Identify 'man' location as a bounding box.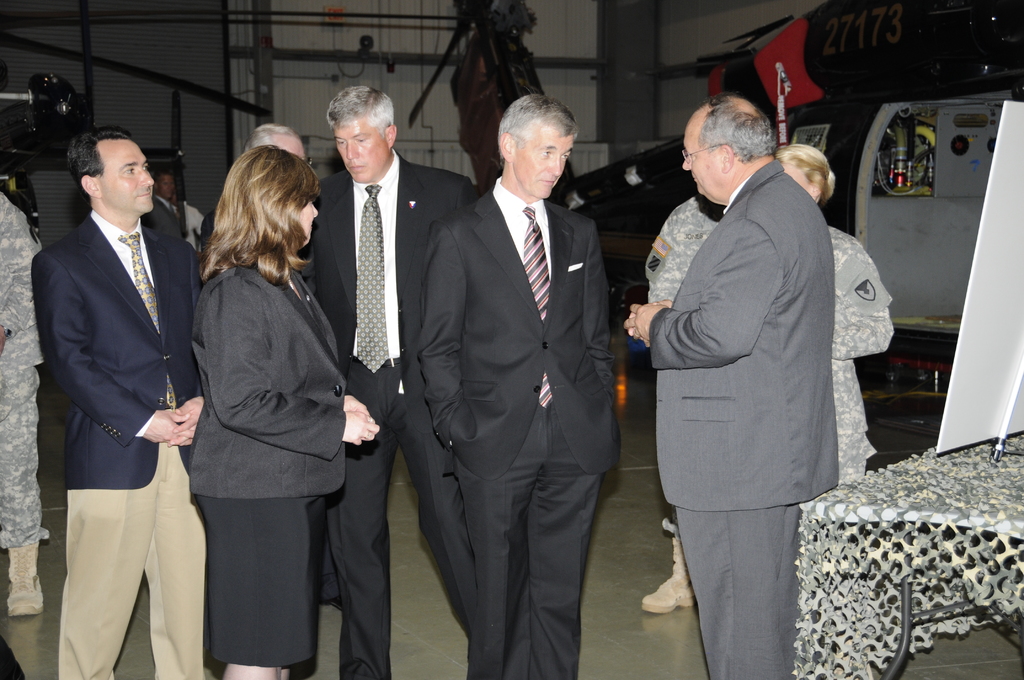
31/125/211/679.
